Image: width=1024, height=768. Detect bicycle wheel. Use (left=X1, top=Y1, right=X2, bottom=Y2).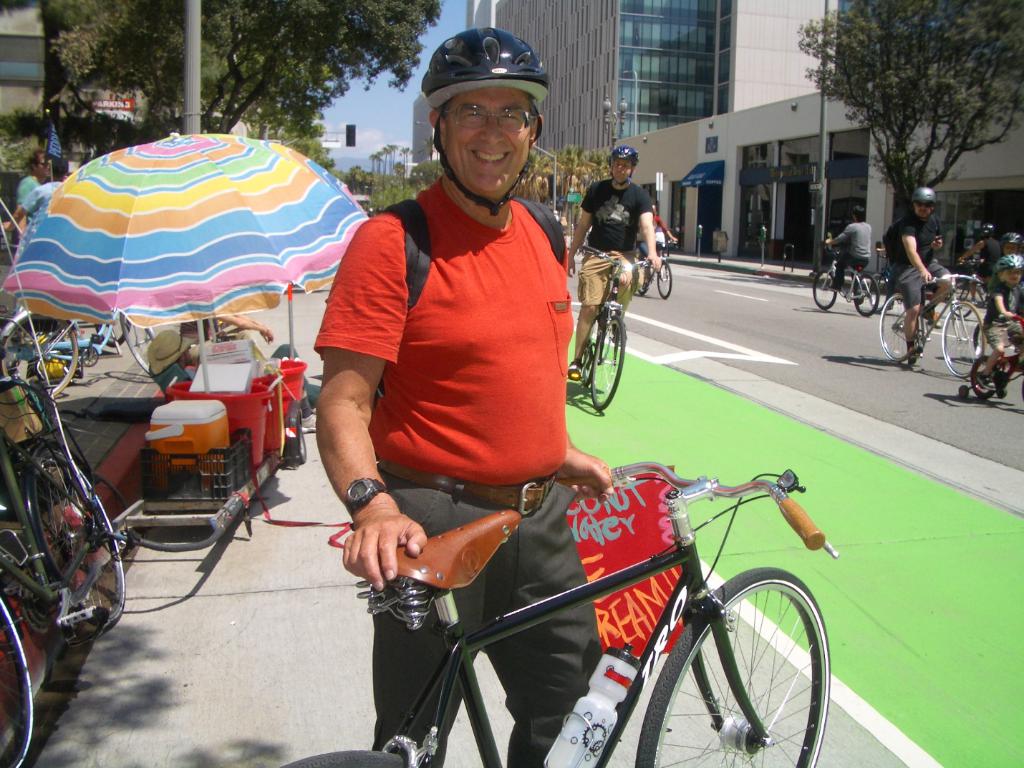
(left=868, top=272, right=887, bottom=311).
